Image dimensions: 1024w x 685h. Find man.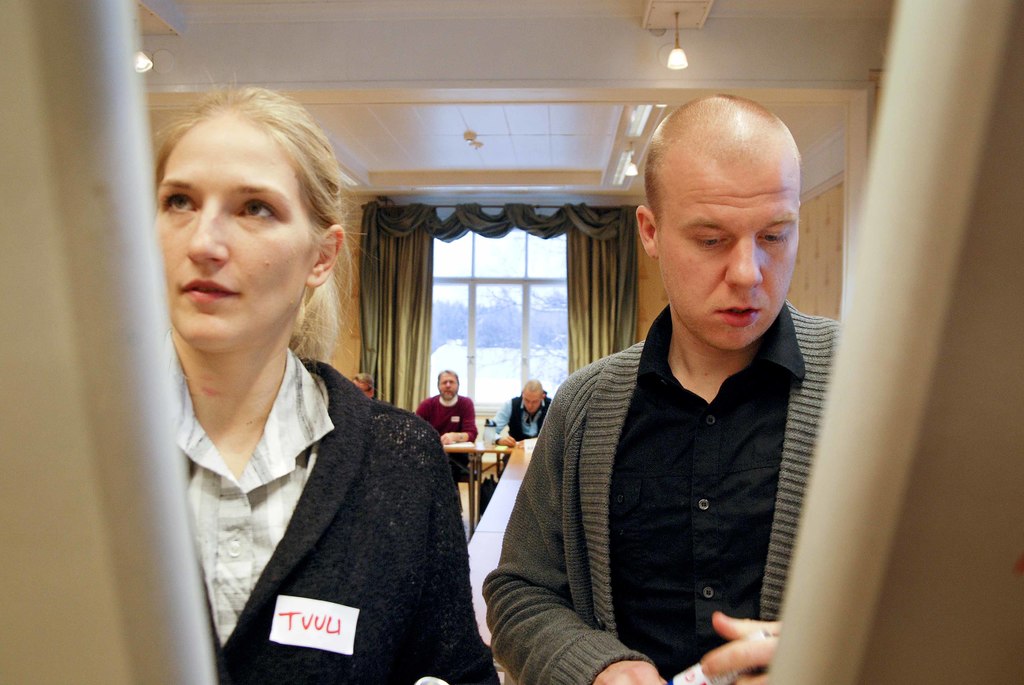
locate(479, 377, 560, 446).
